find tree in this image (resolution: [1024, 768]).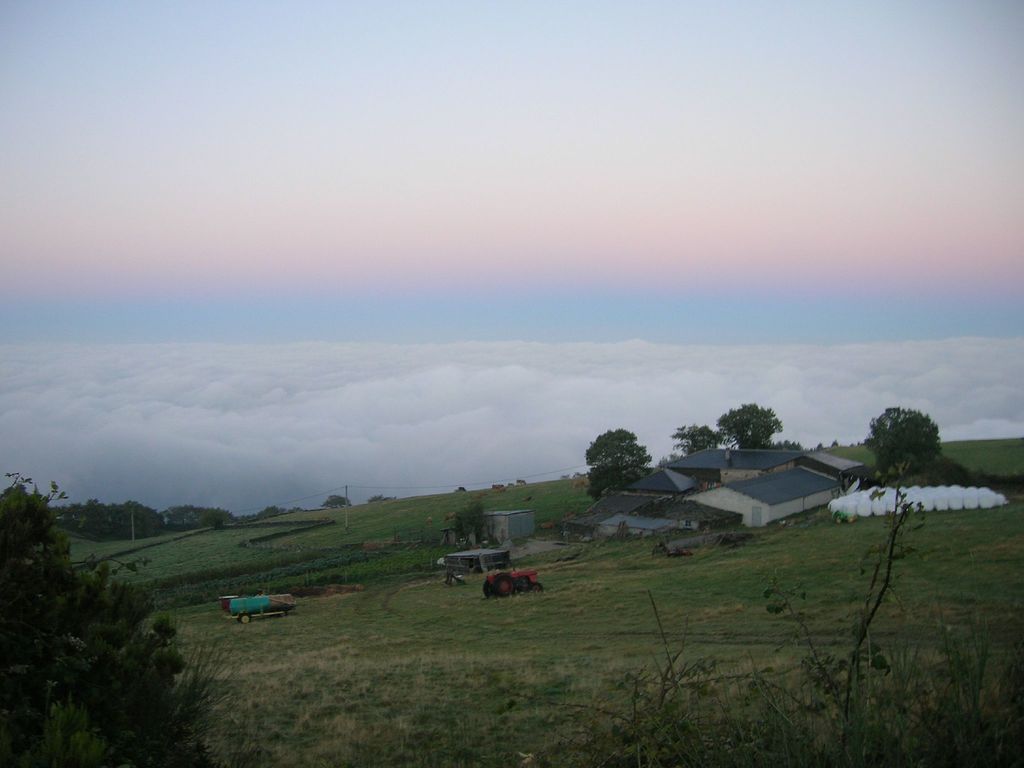
detection(868, 396, 959, 484).
